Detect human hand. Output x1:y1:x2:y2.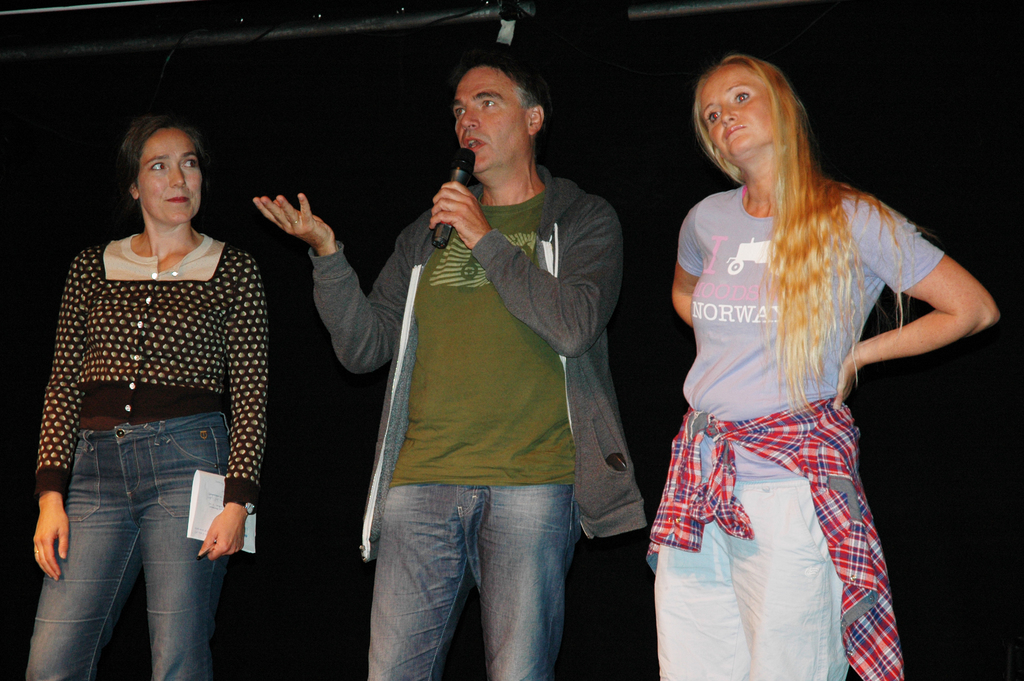
428:177:492:251.
